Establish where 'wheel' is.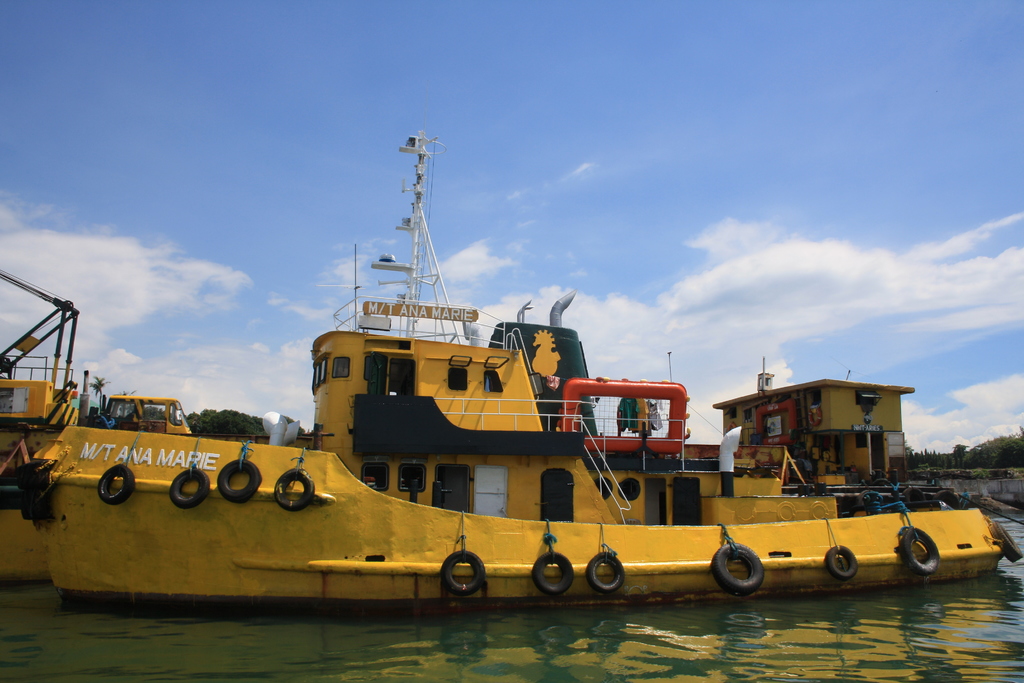
Established at [left=170, top=469, right=207, bottom=507].
